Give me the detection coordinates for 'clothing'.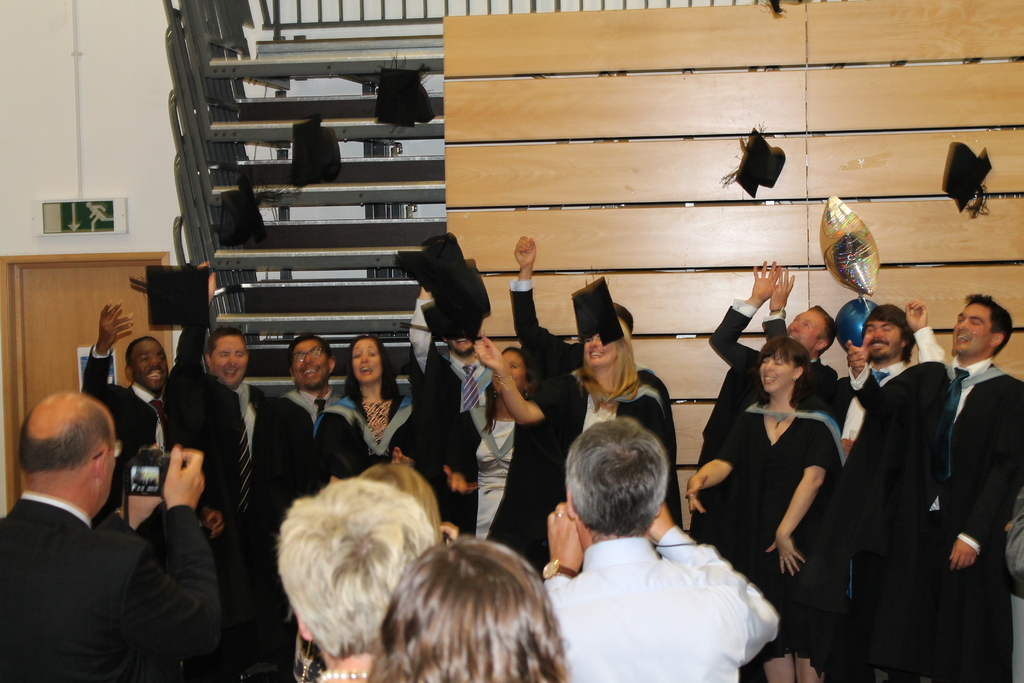
532/363/705/568.
